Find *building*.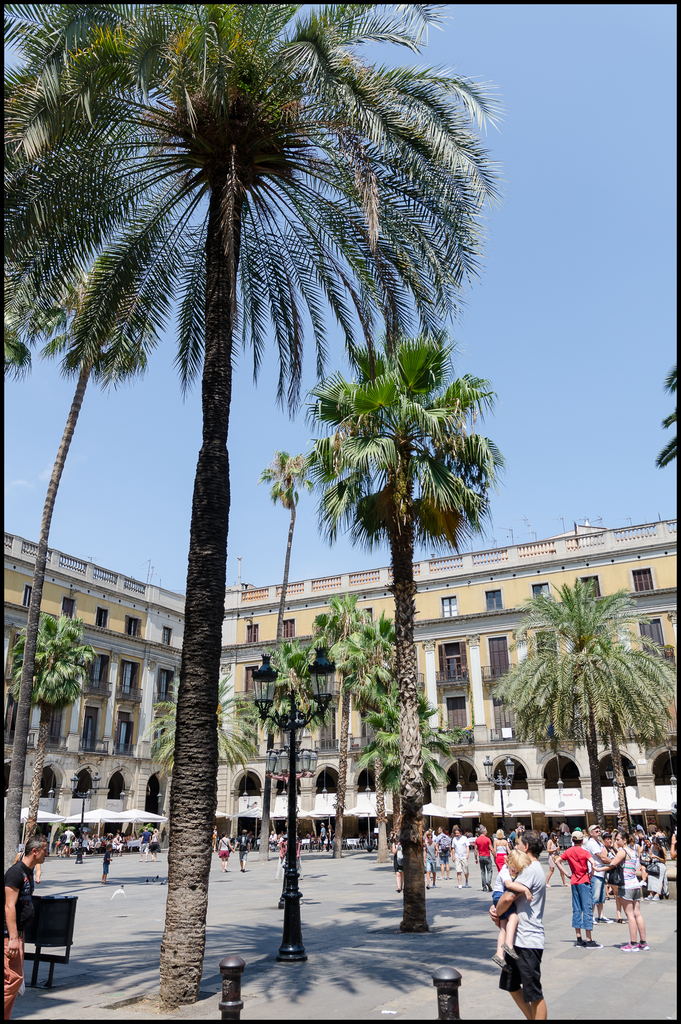
4:521:678:837.
